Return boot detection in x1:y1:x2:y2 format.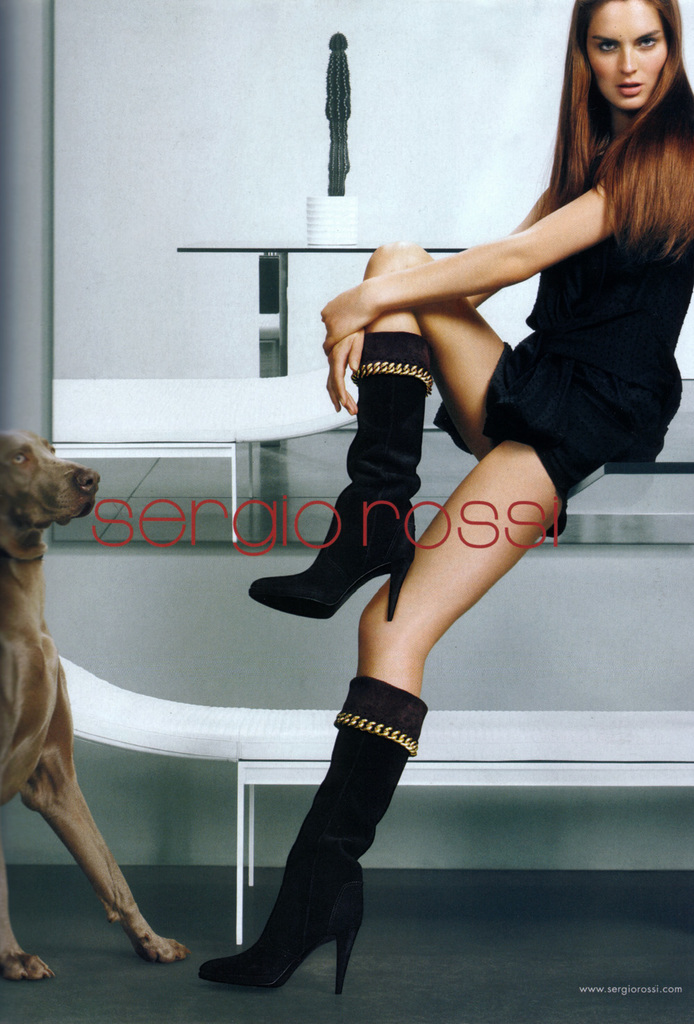
250:332:430:619.
